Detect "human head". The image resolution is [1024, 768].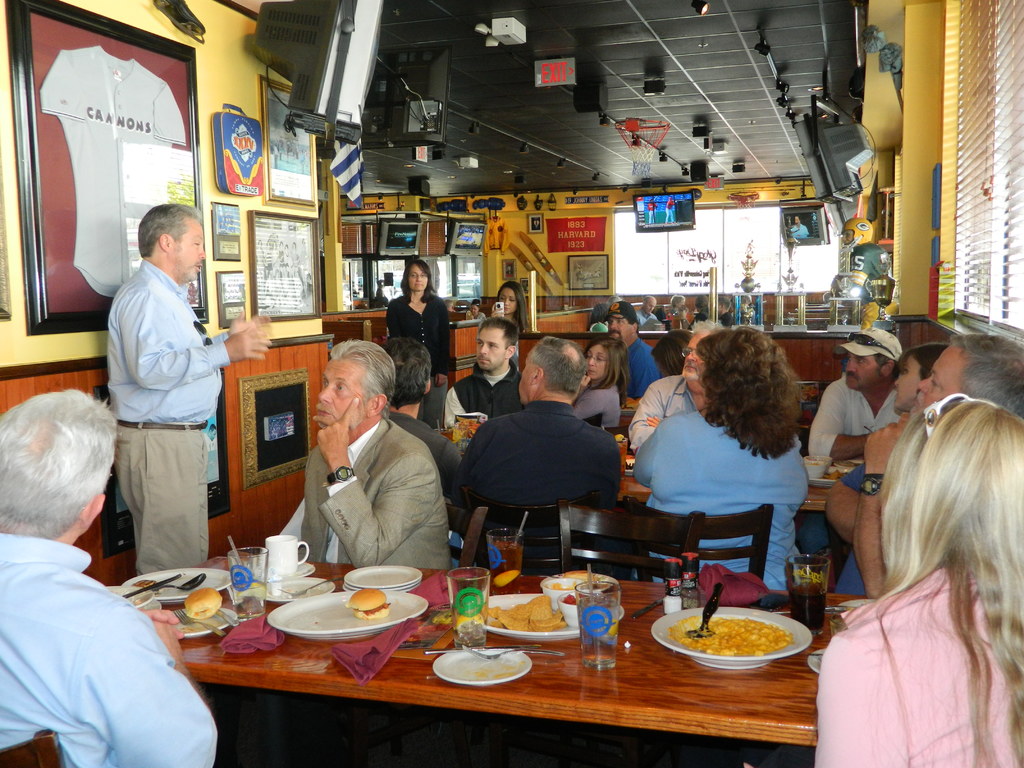
pyautogui.locateOnScreen(894, 339, 947, 412).
